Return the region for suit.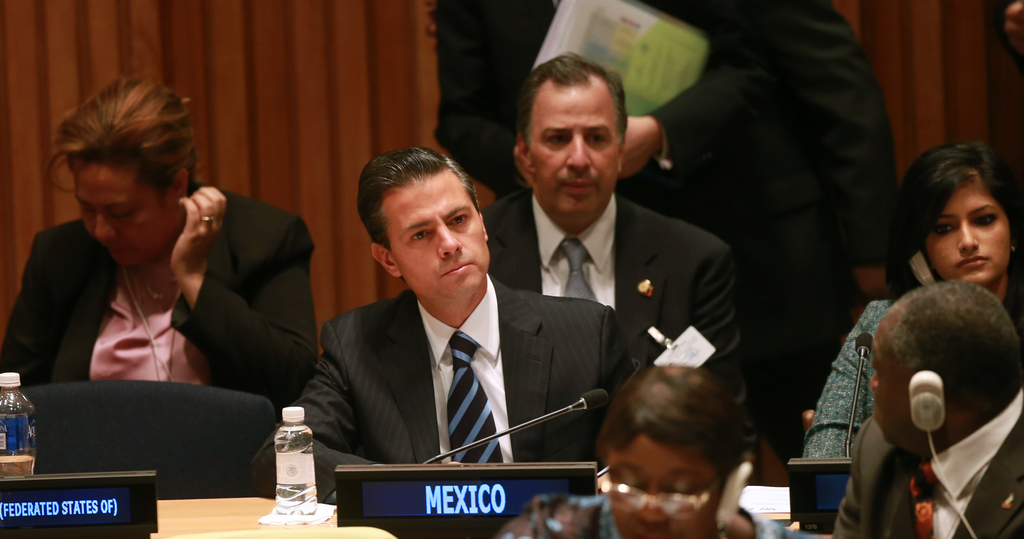
left=251, top=267, right=623, bottom=502.
